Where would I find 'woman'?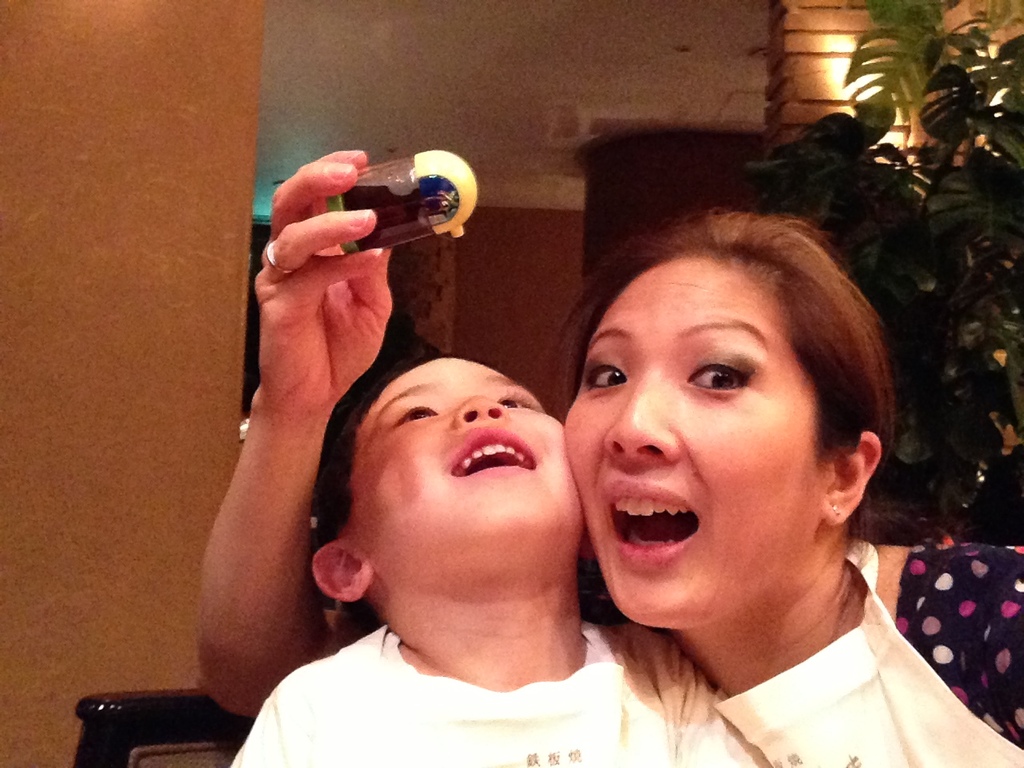
At {"x1": 195, "y1": 150, "x2": 1023, "y2": 767}.
